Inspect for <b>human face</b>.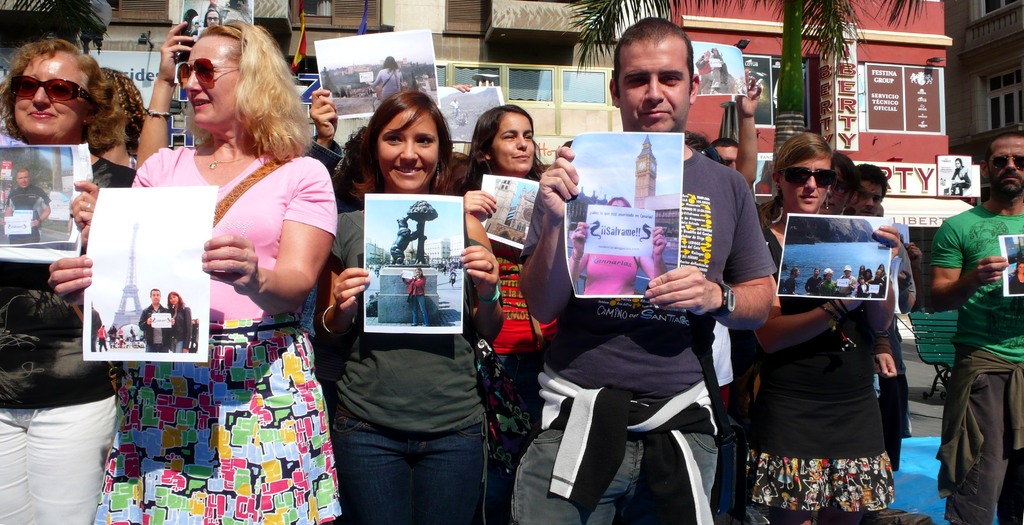
Inspection: crop(716, 146, 740, 171).
